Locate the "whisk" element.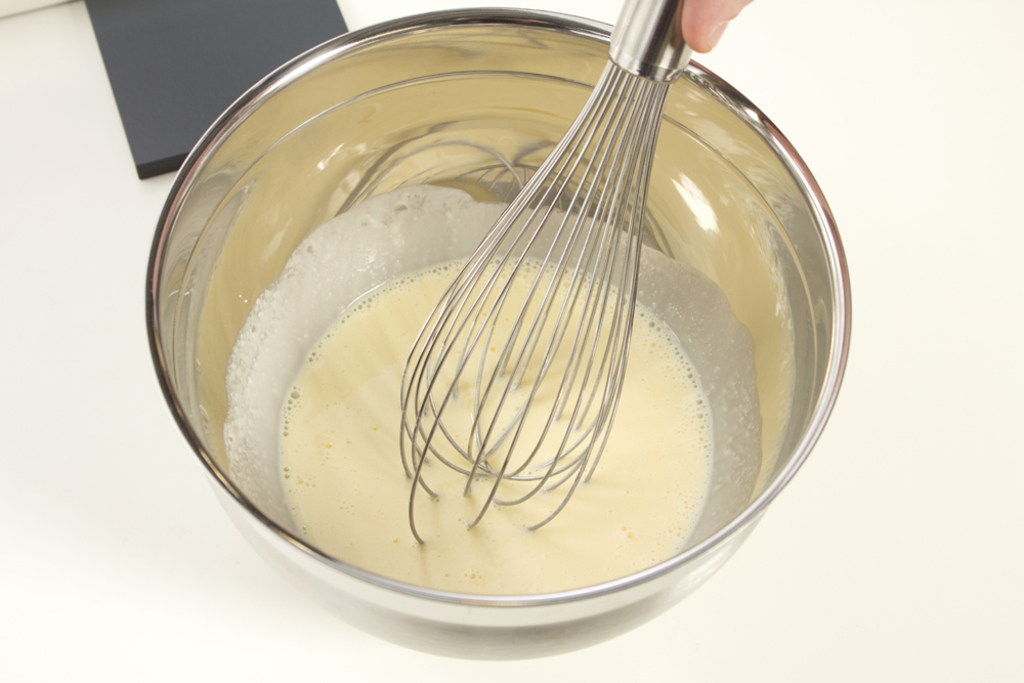
Element bbox: pyautogui.locateOnScreen(397, 0, 696, 557).
